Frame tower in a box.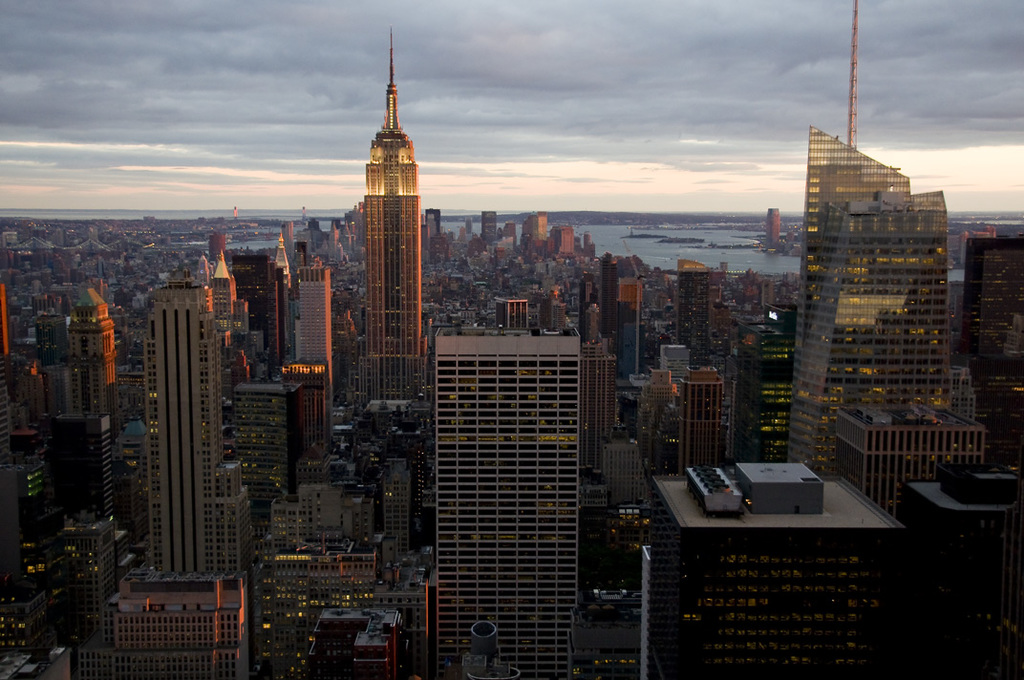
l=291, t=258, r=336, b=439.
